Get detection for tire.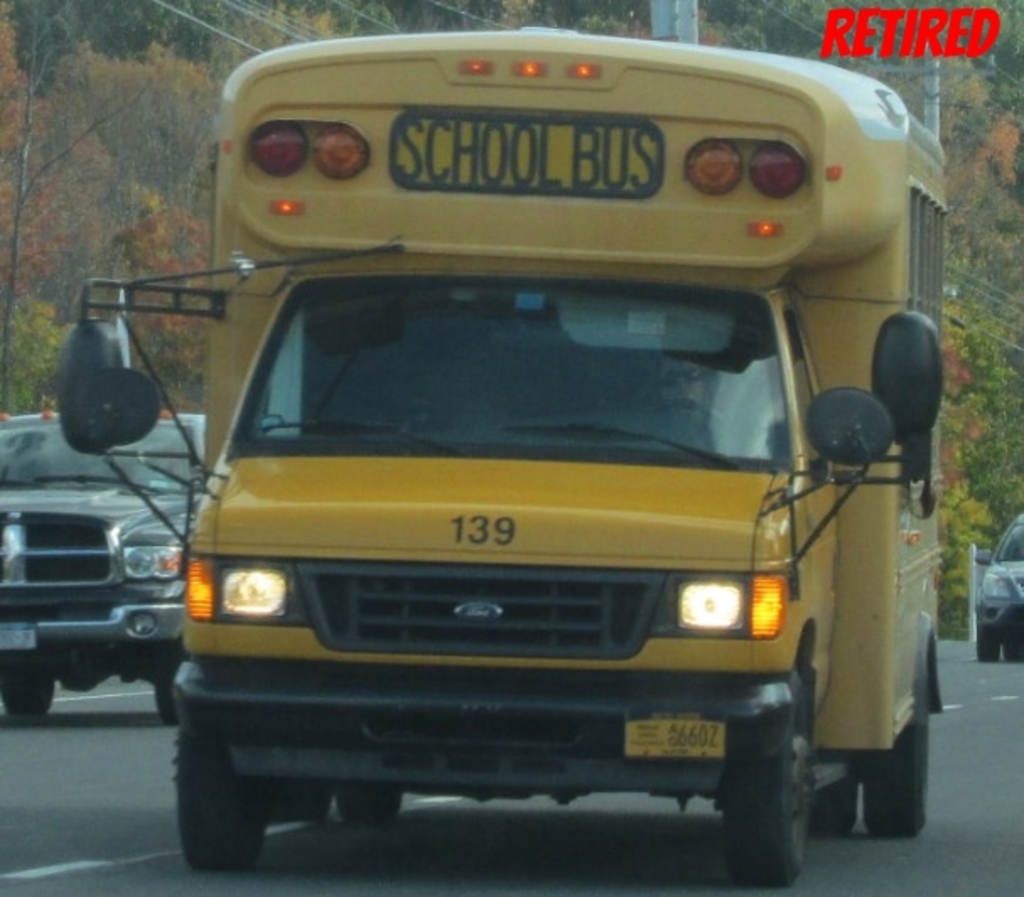
Detection: bbox(972, 614, 1007, 661).
